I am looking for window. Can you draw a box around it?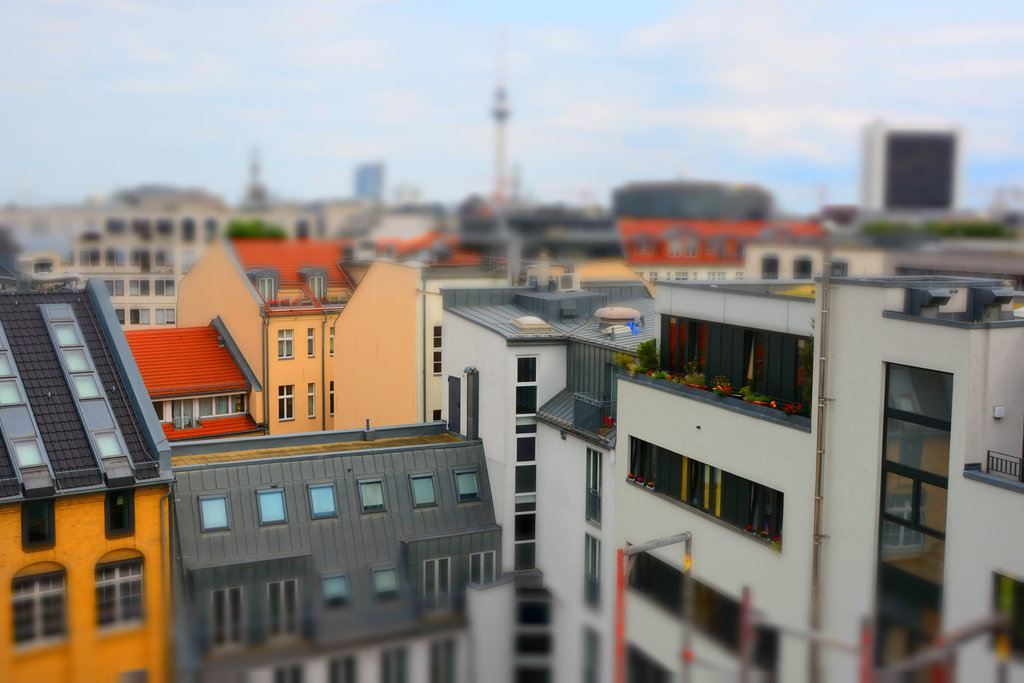
Sure, the bounding box is (left=269, top=634, right=458, bottom=682).
